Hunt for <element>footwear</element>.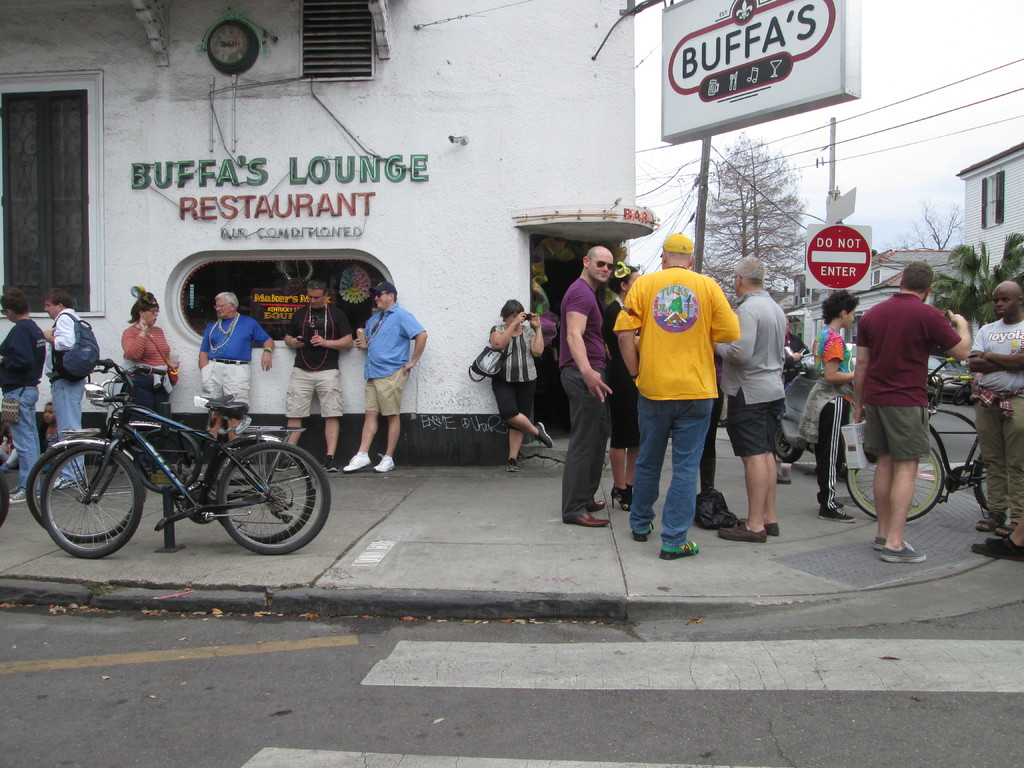
Hunted down at (x1=566, y1=507, x2=610, y2=524).
